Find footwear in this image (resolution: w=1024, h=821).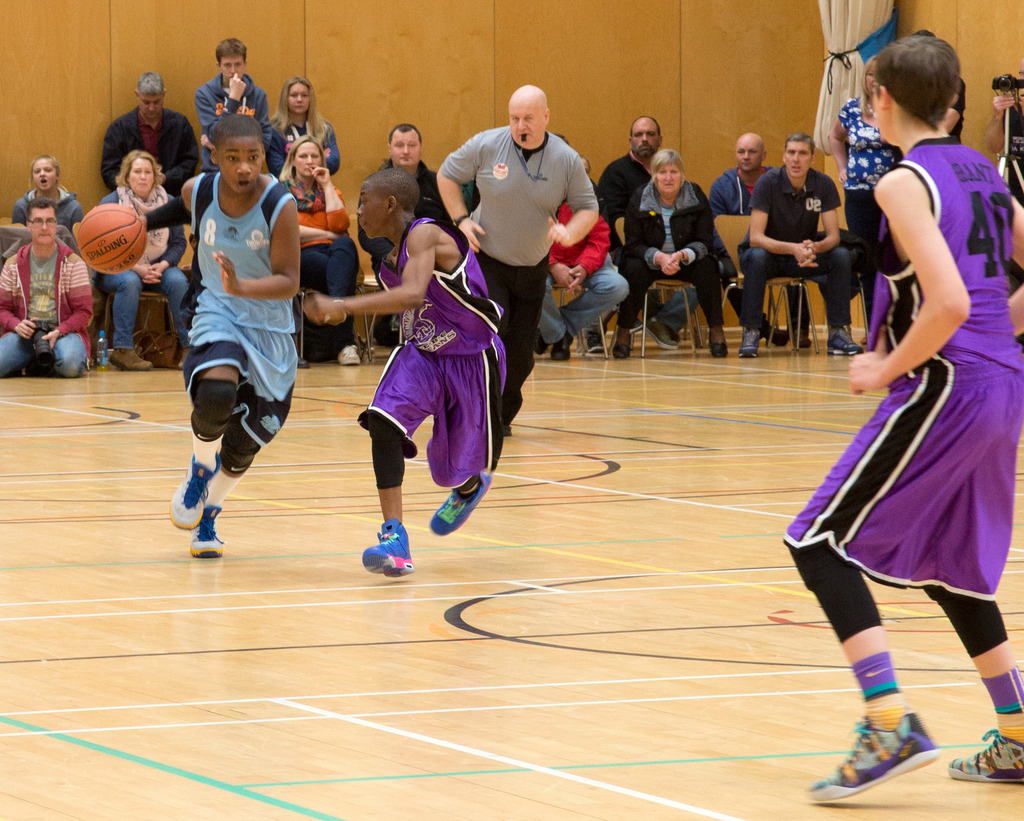
{"left": 645, "top": 314, "right": 676, "bottom": 348}.
